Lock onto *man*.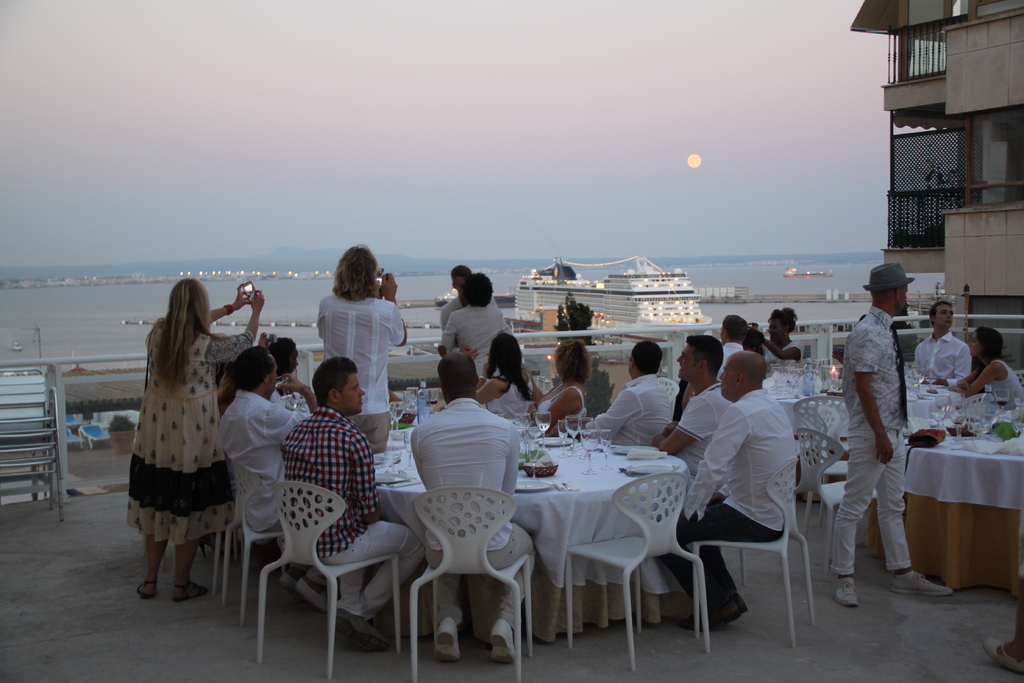
Locked: (440,267,504,367).
